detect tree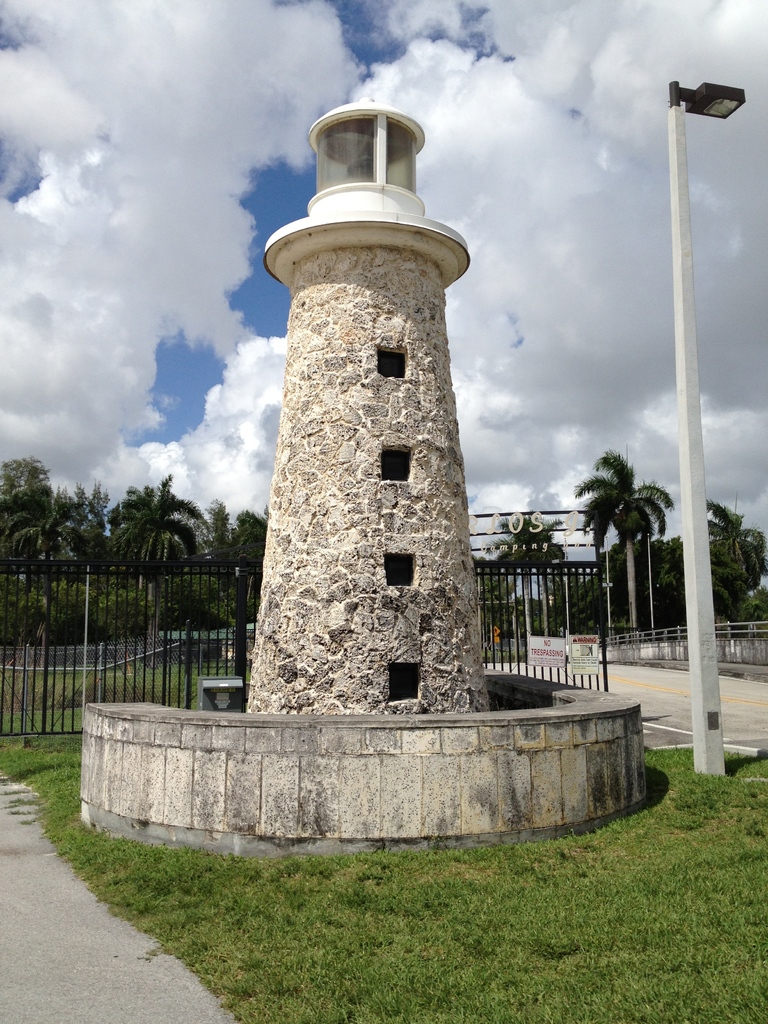
l=716, t=536, r=746, b=628
